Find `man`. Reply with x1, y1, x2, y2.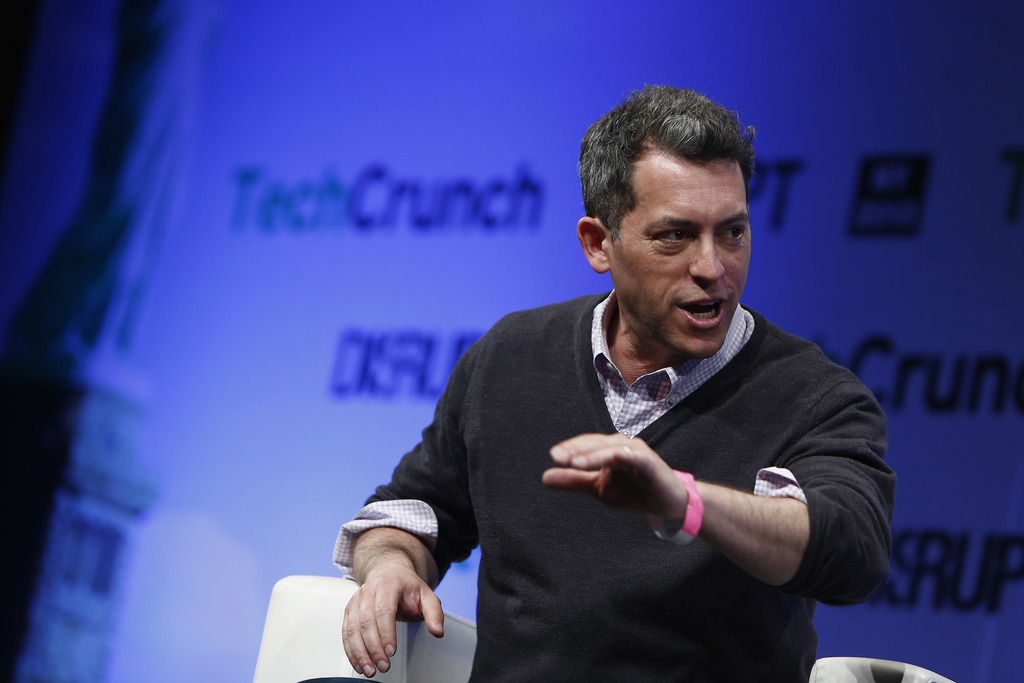
340, 86, 891, 682.
